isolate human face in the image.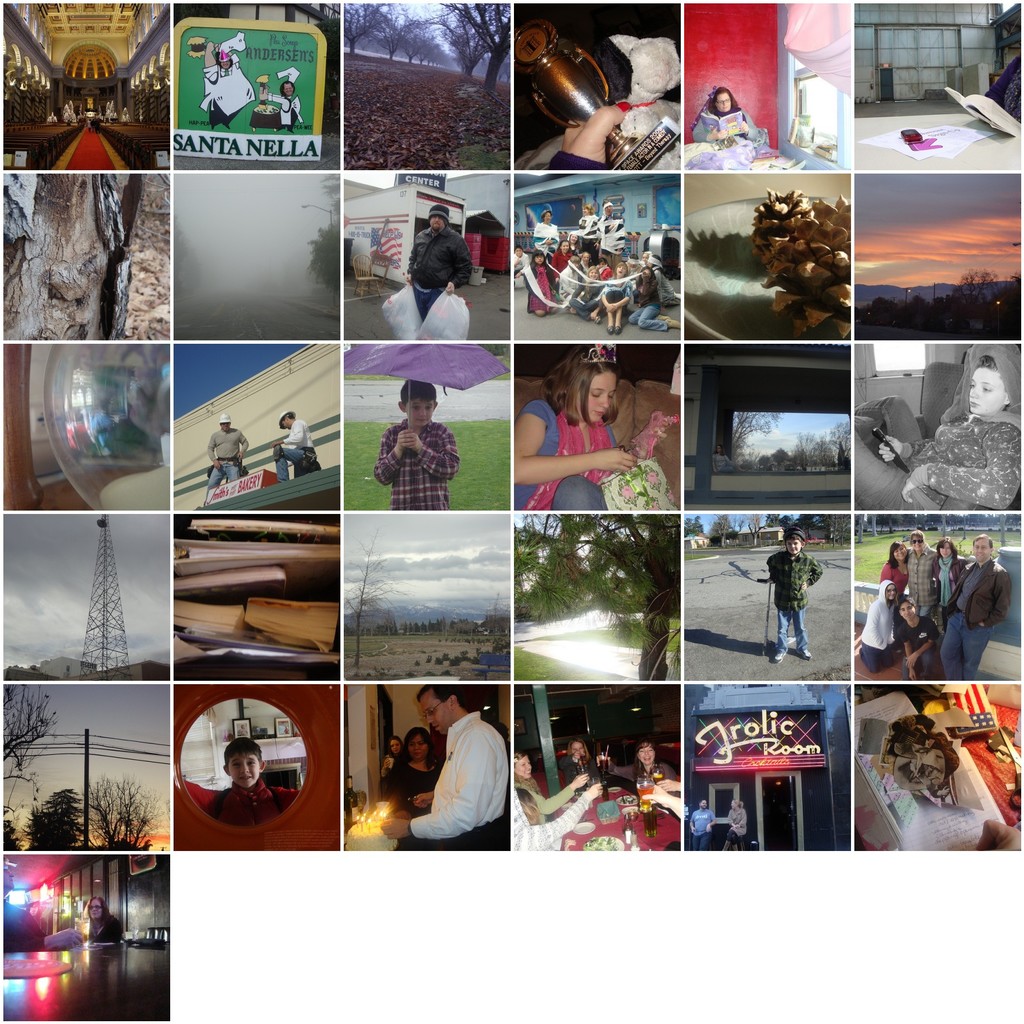
Isolated region: (85,889,104,924).
